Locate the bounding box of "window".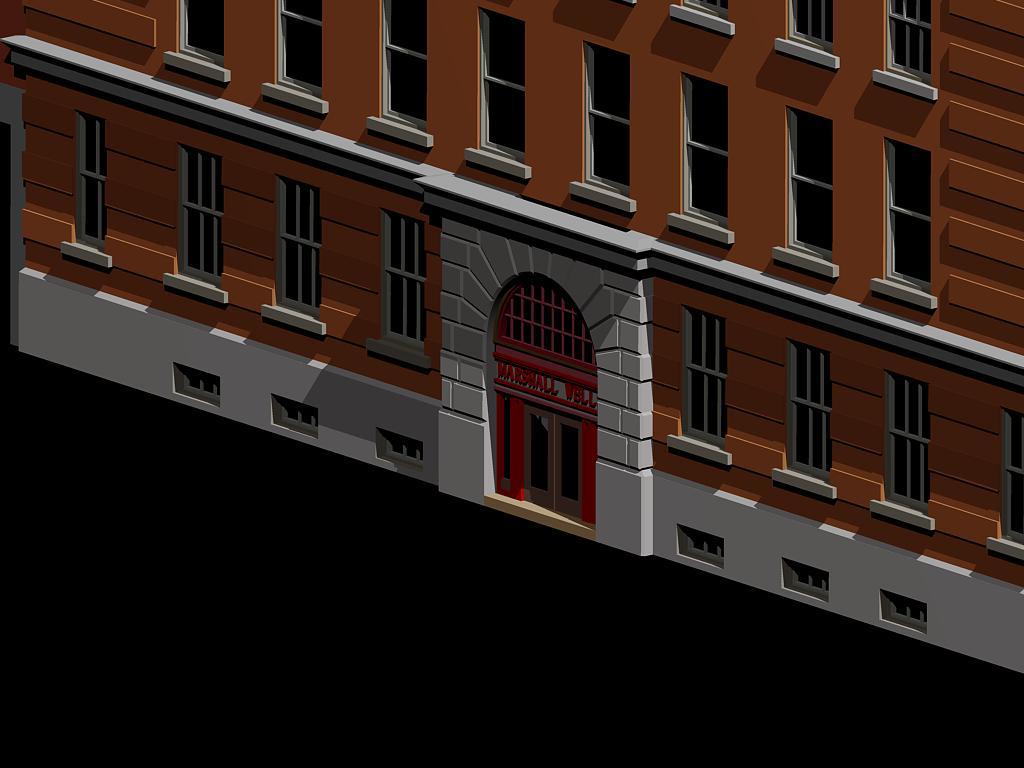
Bounding box: 669, 74, 739, 238.
